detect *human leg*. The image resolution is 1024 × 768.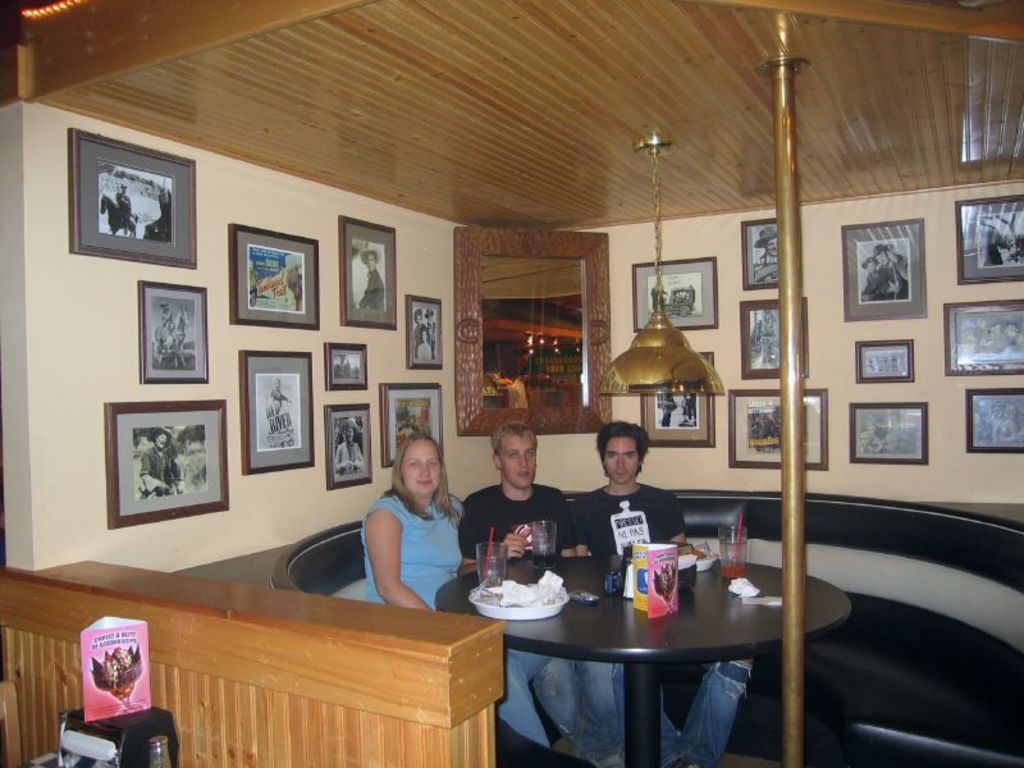
BBox(541, 658, 622, 767).
